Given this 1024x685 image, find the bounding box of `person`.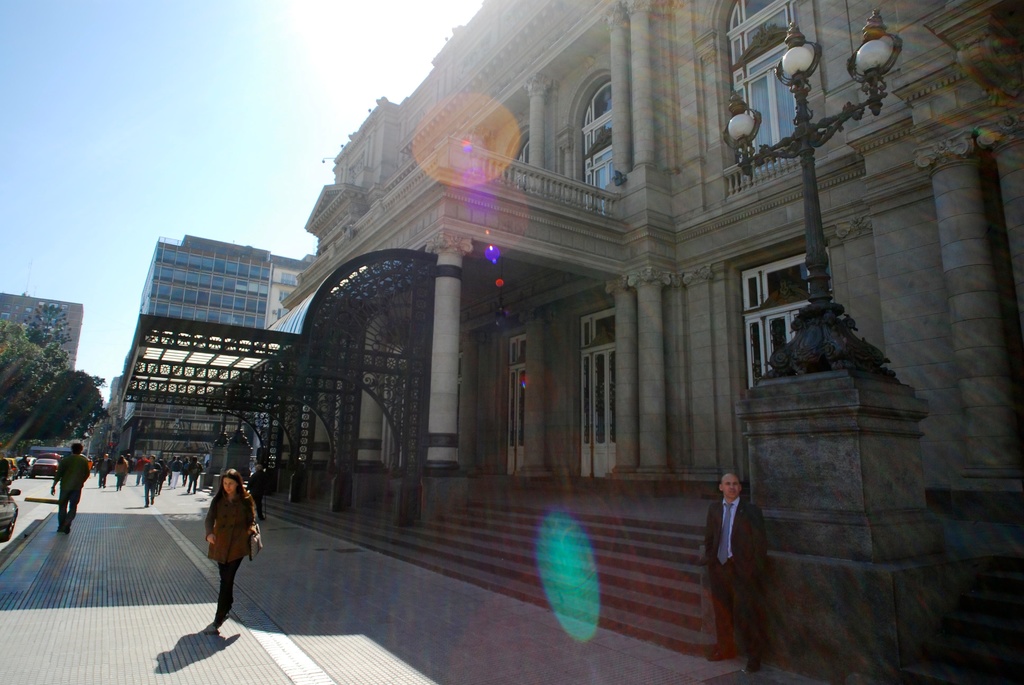
[left=142, top=462, right=152, bottom=505].
